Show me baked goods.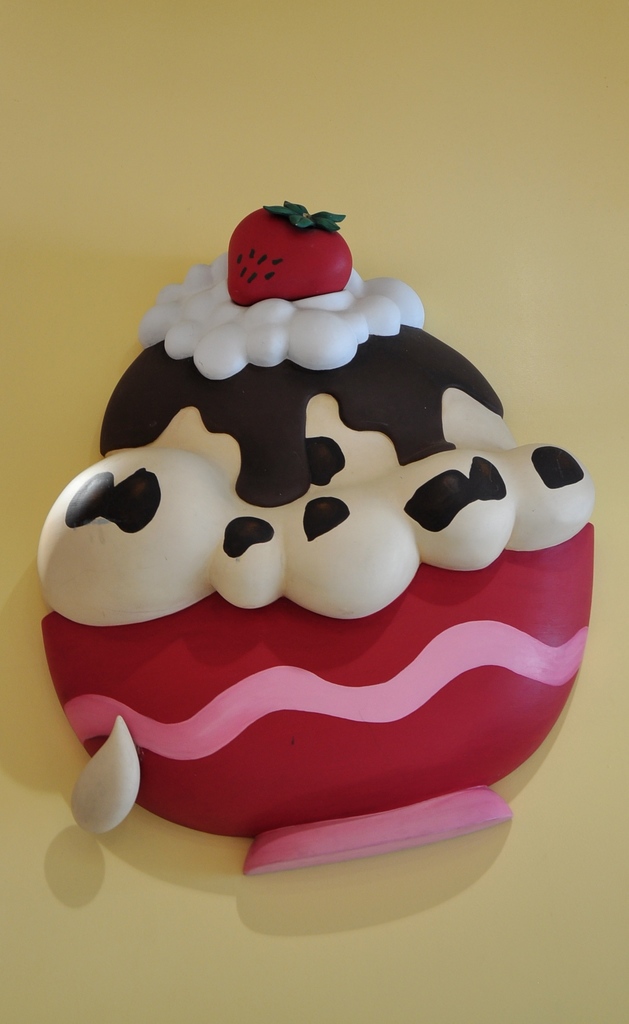
baked goods is here: BBox(36, 199, 600, 868).
